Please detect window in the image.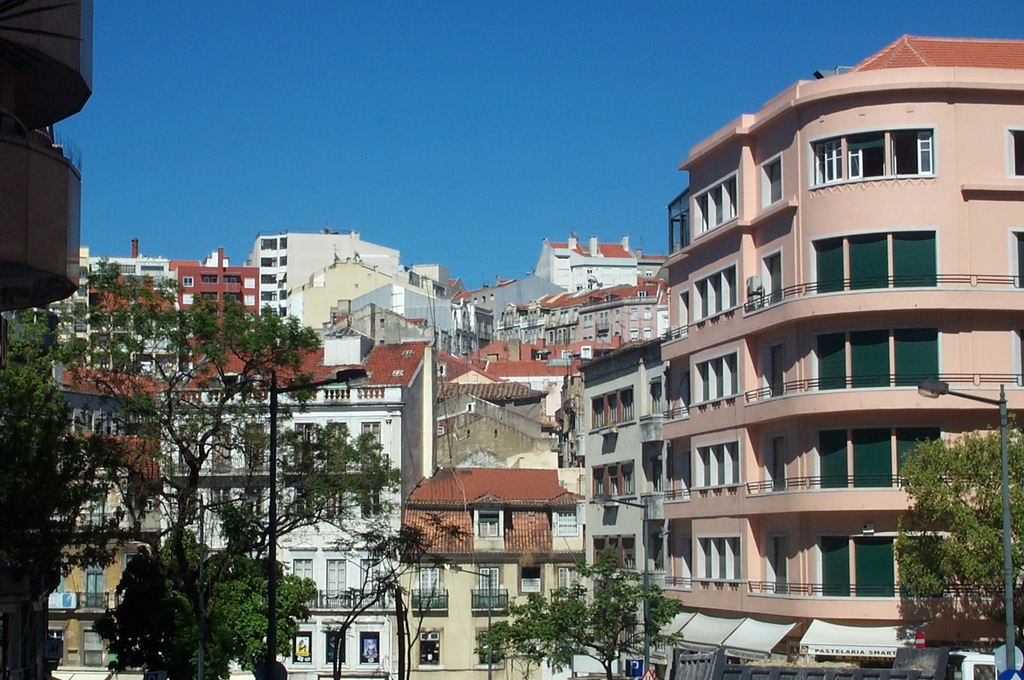
box=[1001, 120, 1023, 187].
